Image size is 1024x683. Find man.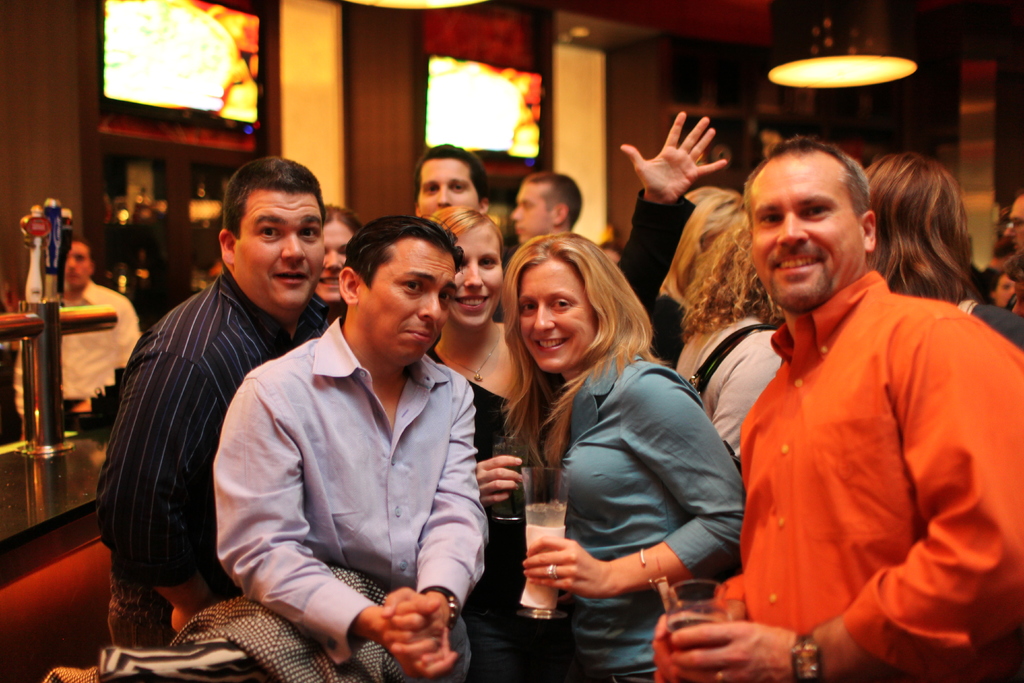
box(211, 215, 492, 682).
